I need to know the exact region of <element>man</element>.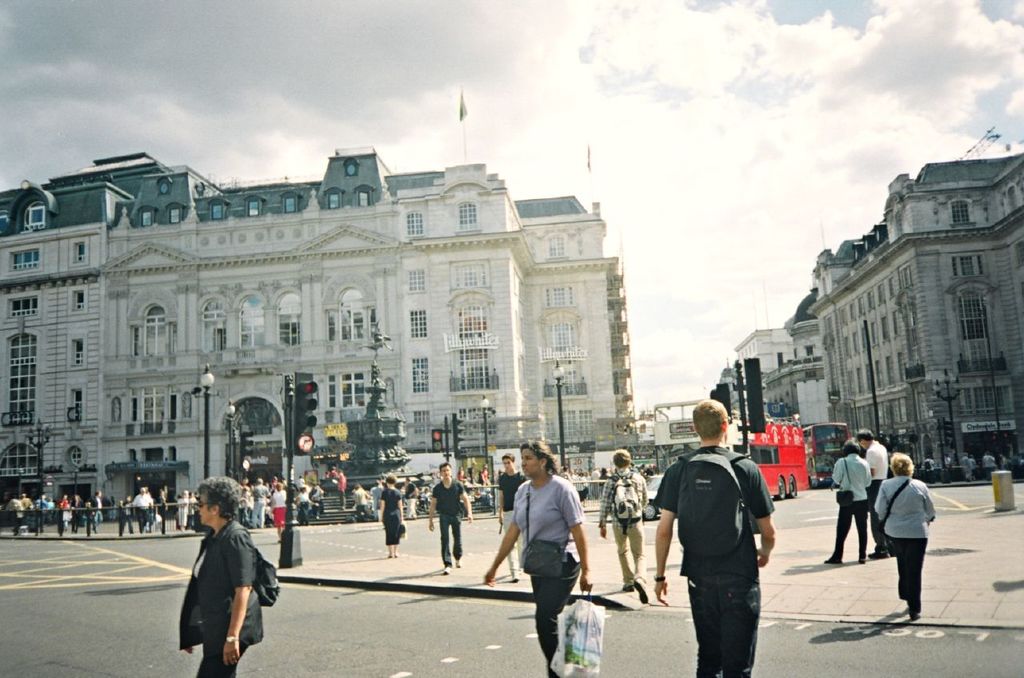
Region: <bbox>498, 451, 530, 581</bbox>.
